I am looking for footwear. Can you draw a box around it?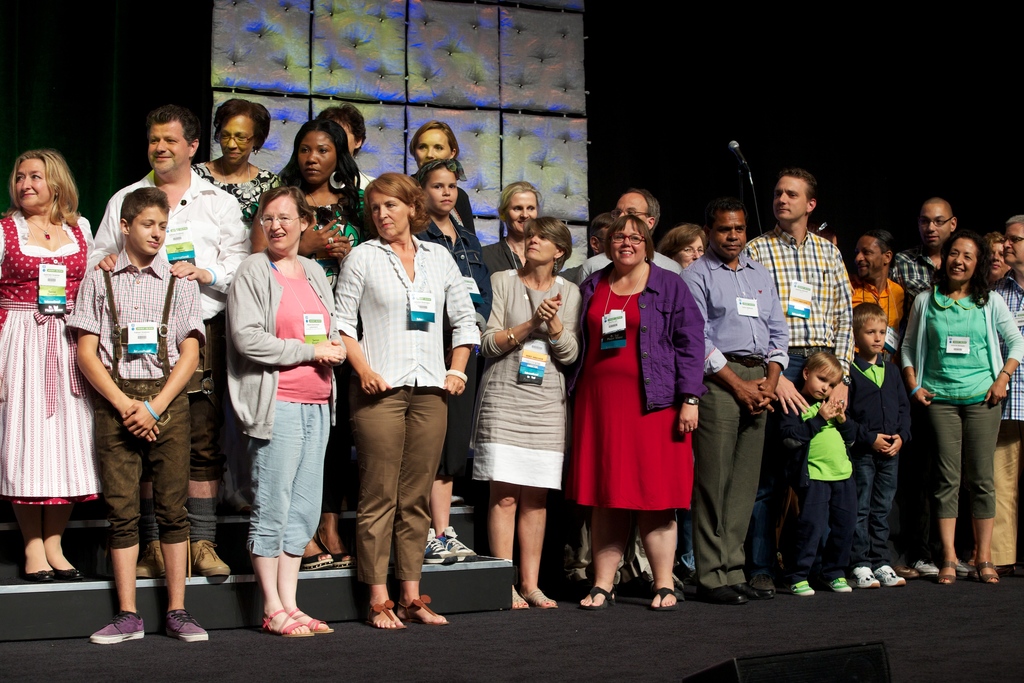
Sure, the bounding box is bbox=(513, 586, 529, 613).
